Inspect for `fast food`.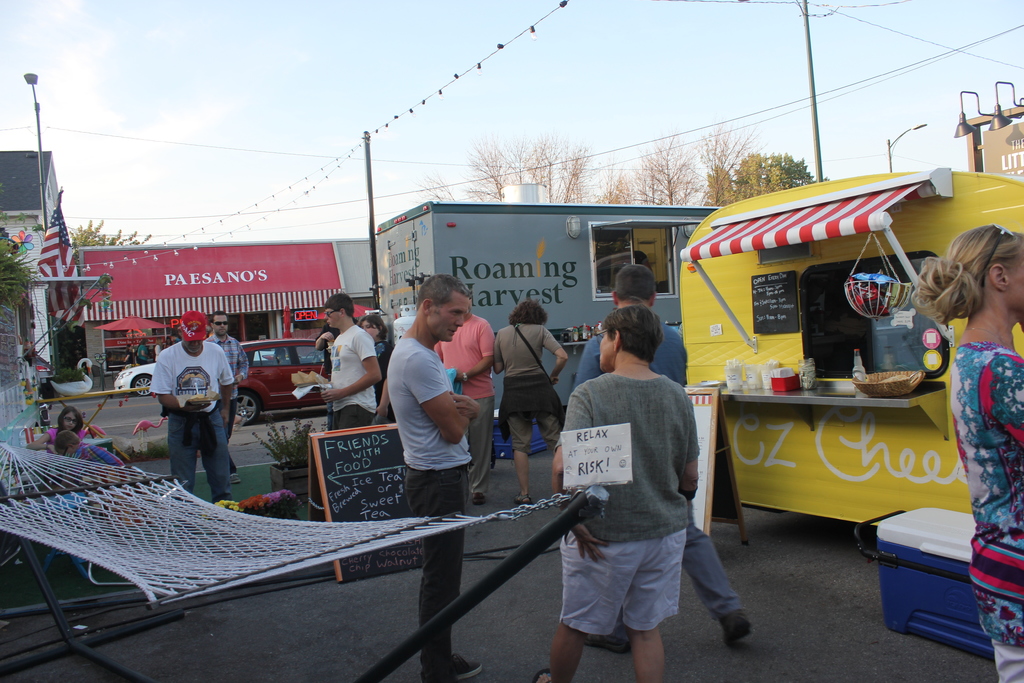
Inspection: left=286, top=367, right=328, bottom=386.
